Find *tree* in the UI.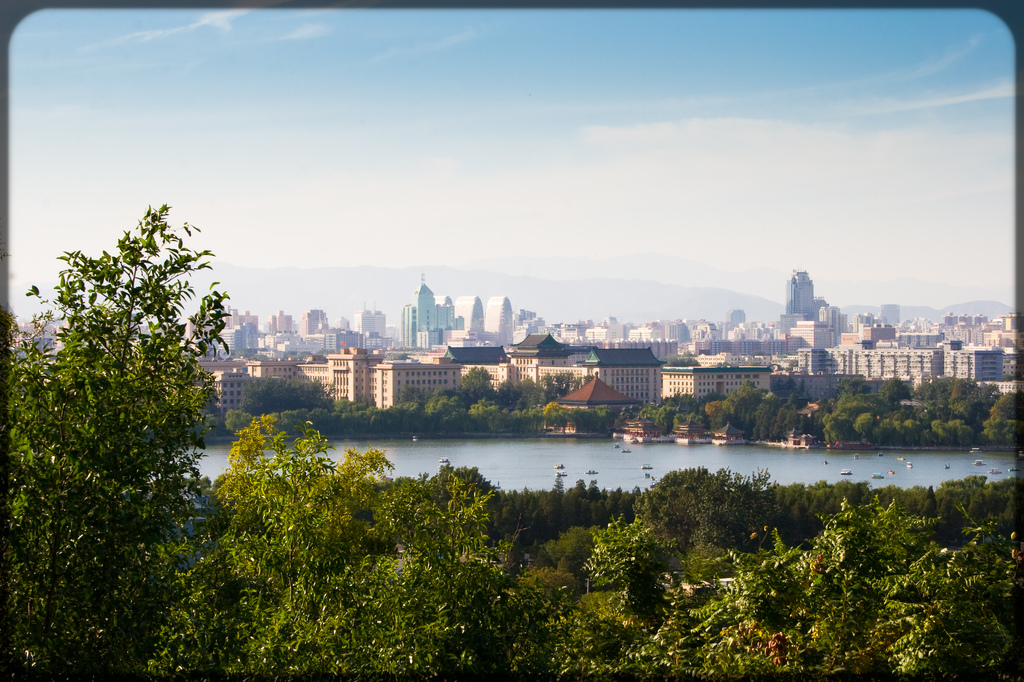
UI element at l=195, t=427, r=558, b=681.
